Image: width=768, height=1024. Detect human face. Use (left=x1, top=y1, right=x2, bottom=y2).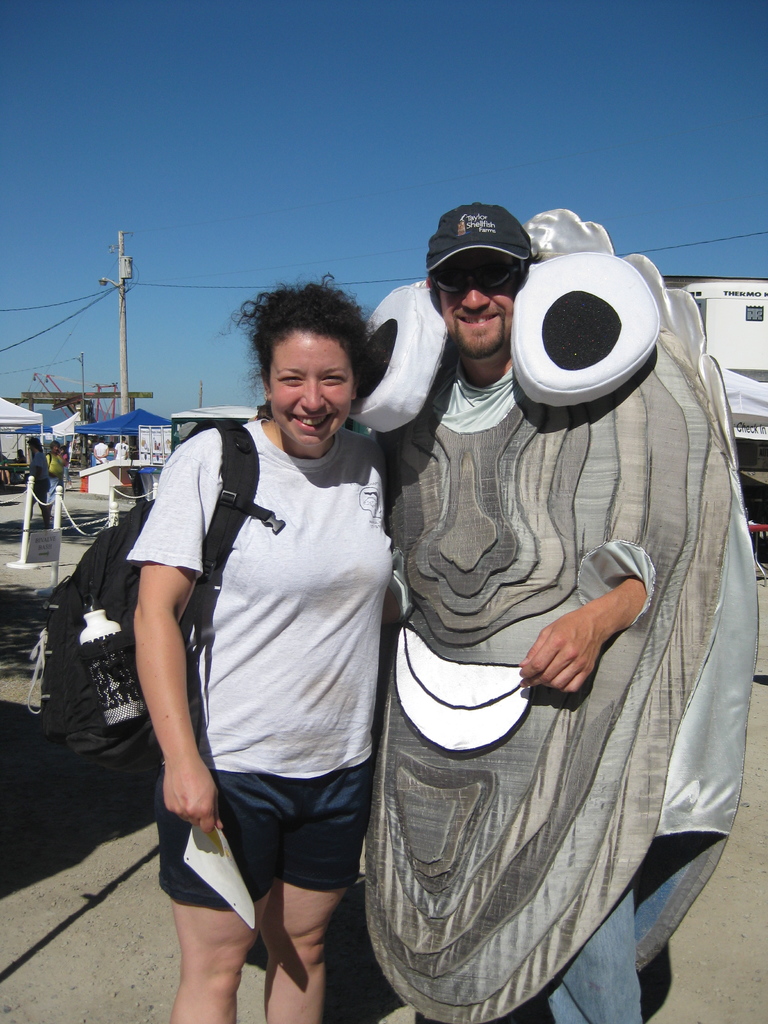
(left=438, top=253, right=522, bottom=363).
